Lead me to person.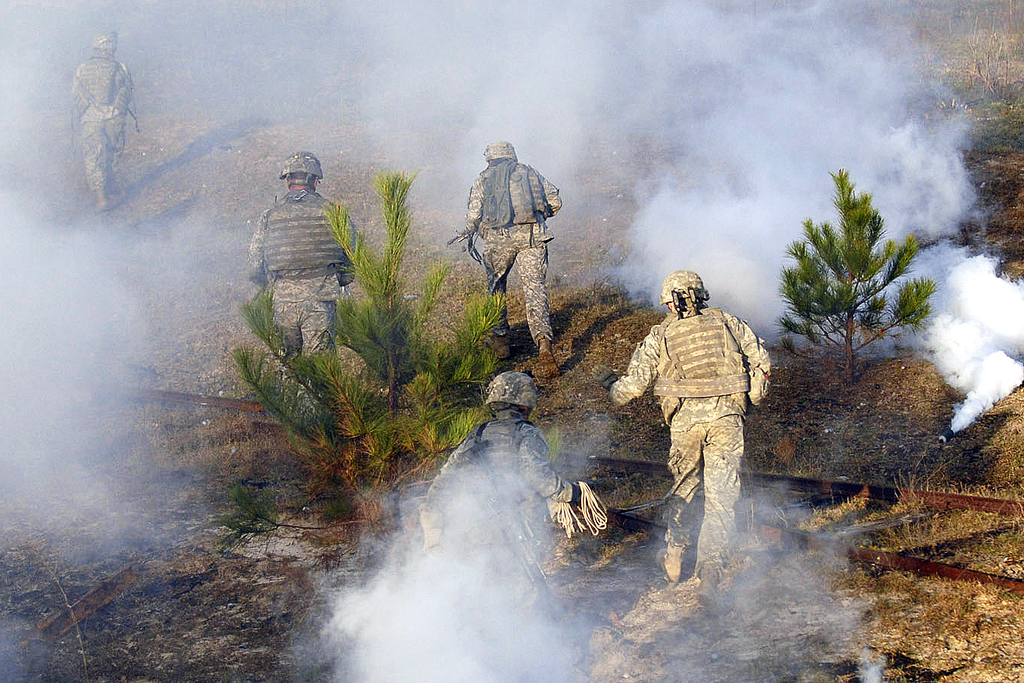
Lead to BBox(464, 144, 568, 372).
